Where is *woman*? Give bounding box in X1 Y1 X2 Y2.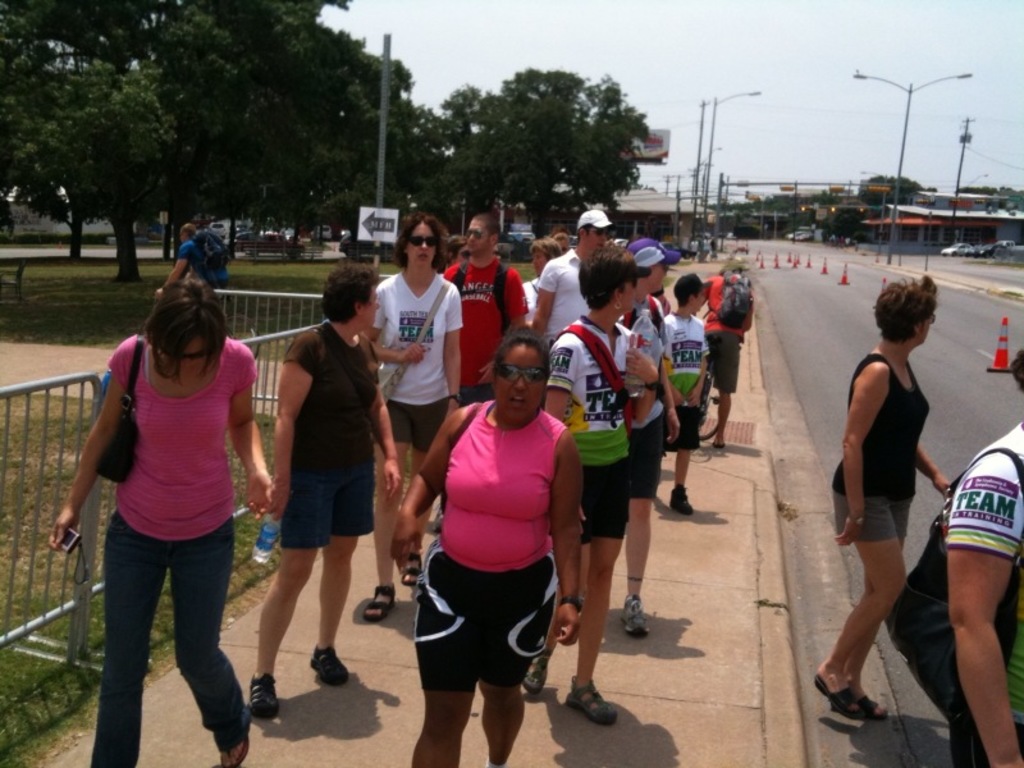
246 260 398 718.
